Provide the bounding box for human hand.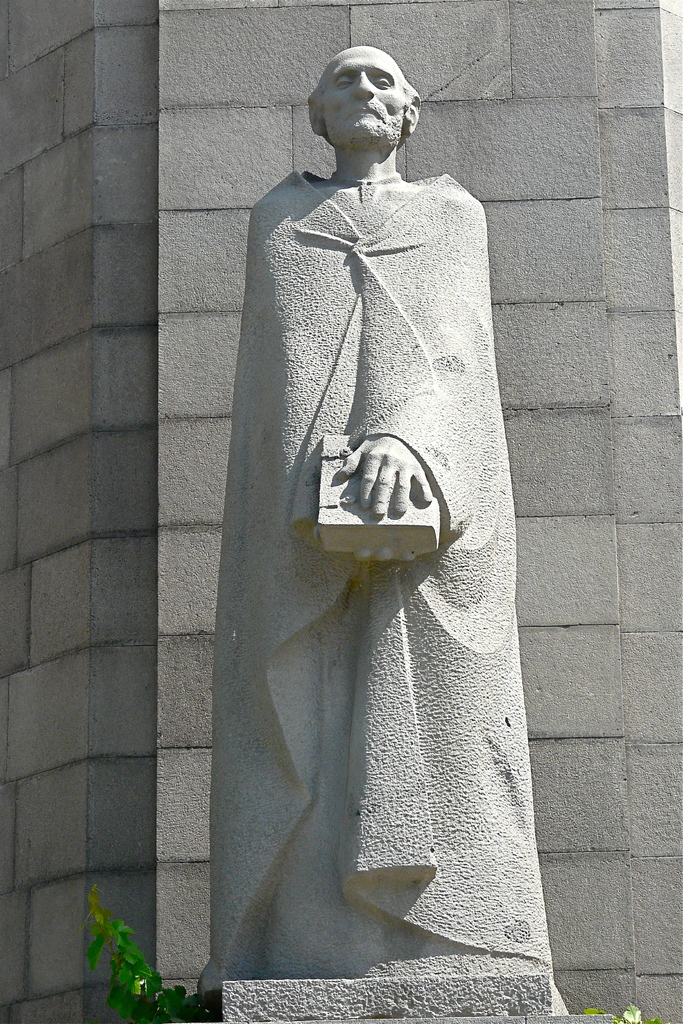
349, 547, 420, 566.
